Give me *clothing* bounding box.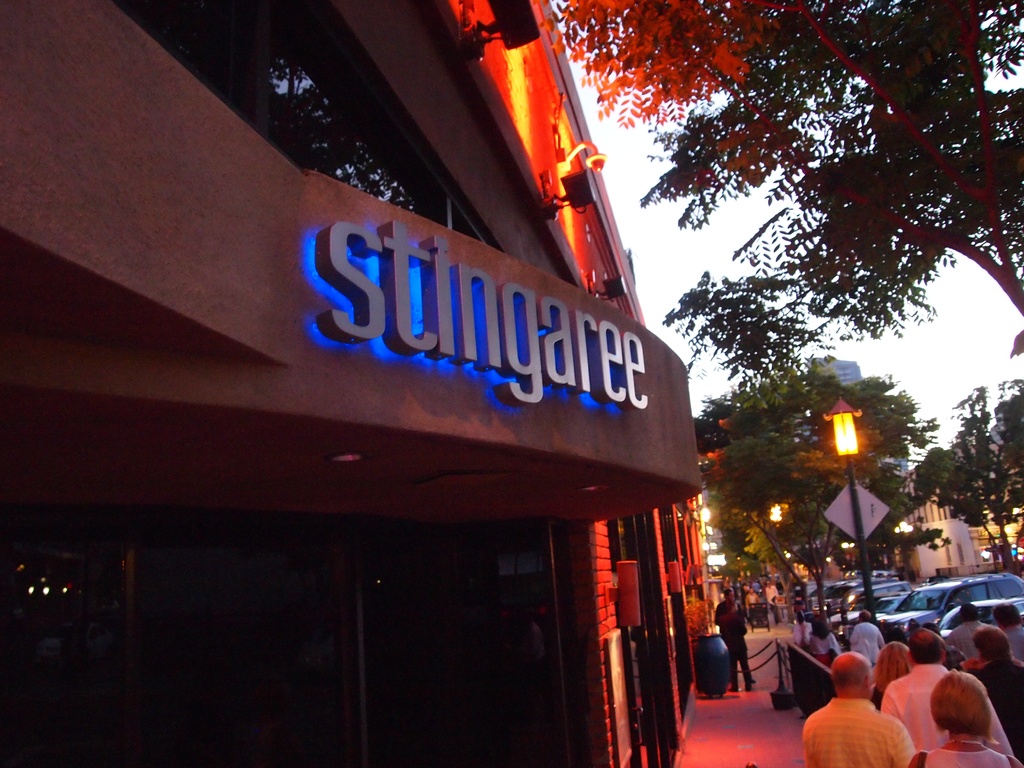
808:632:837:669.
